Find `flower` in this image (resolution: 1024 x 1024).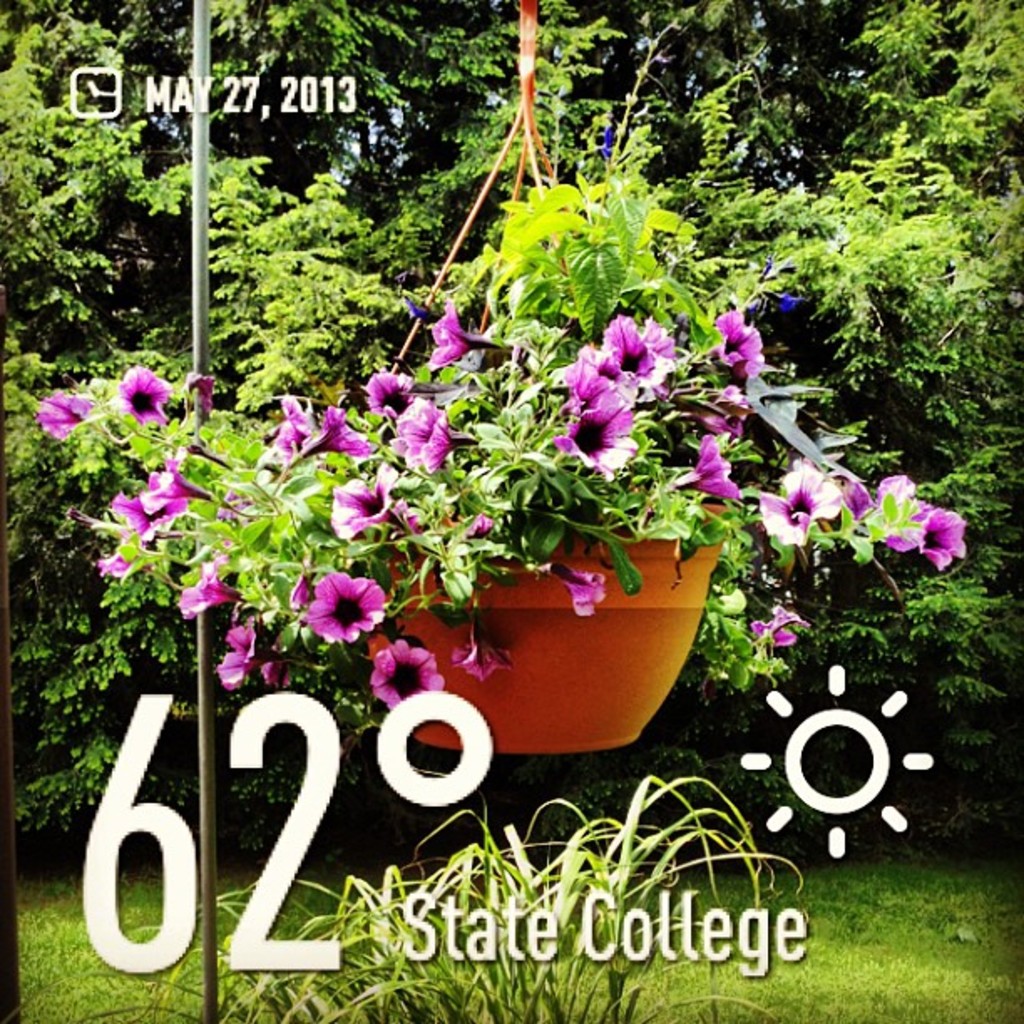
[872, 475, 920, 547].
